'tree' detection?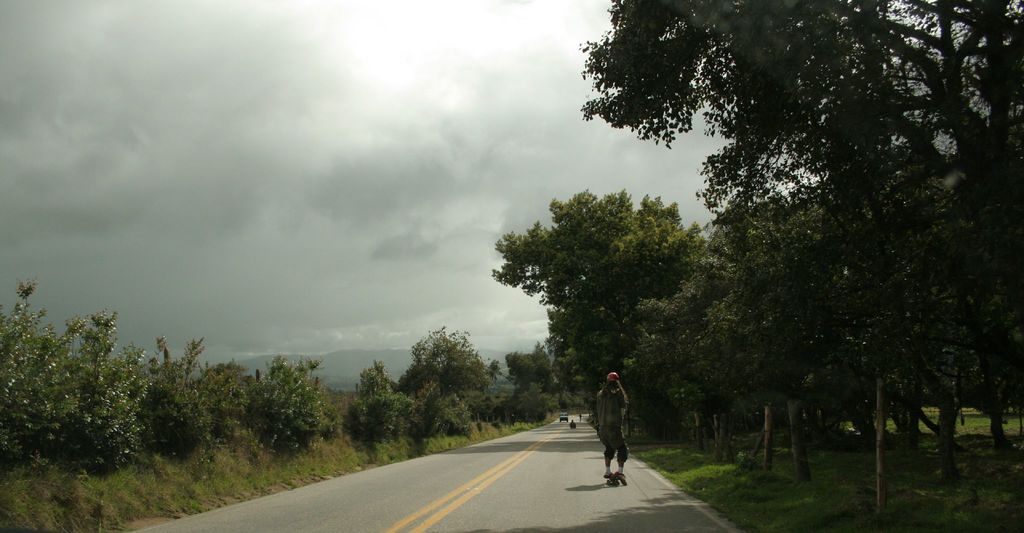
pyautogui.locateOnScreen(147, 338, 229, 466)
